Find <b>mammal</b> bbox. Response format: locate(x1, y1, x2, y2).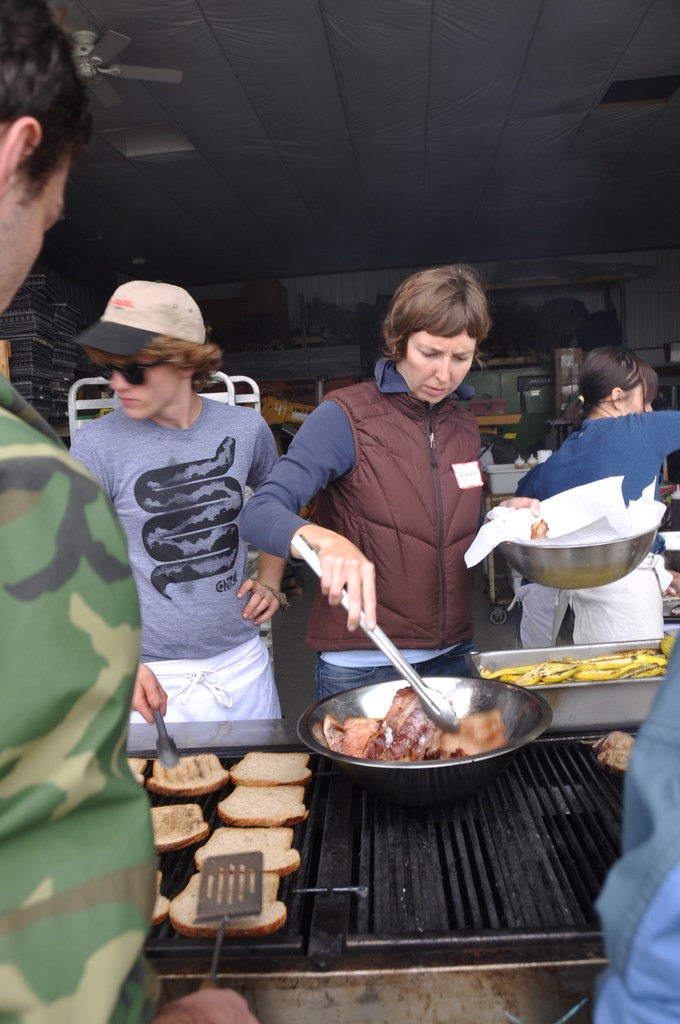
locate(588, 608, 679, 1023).
